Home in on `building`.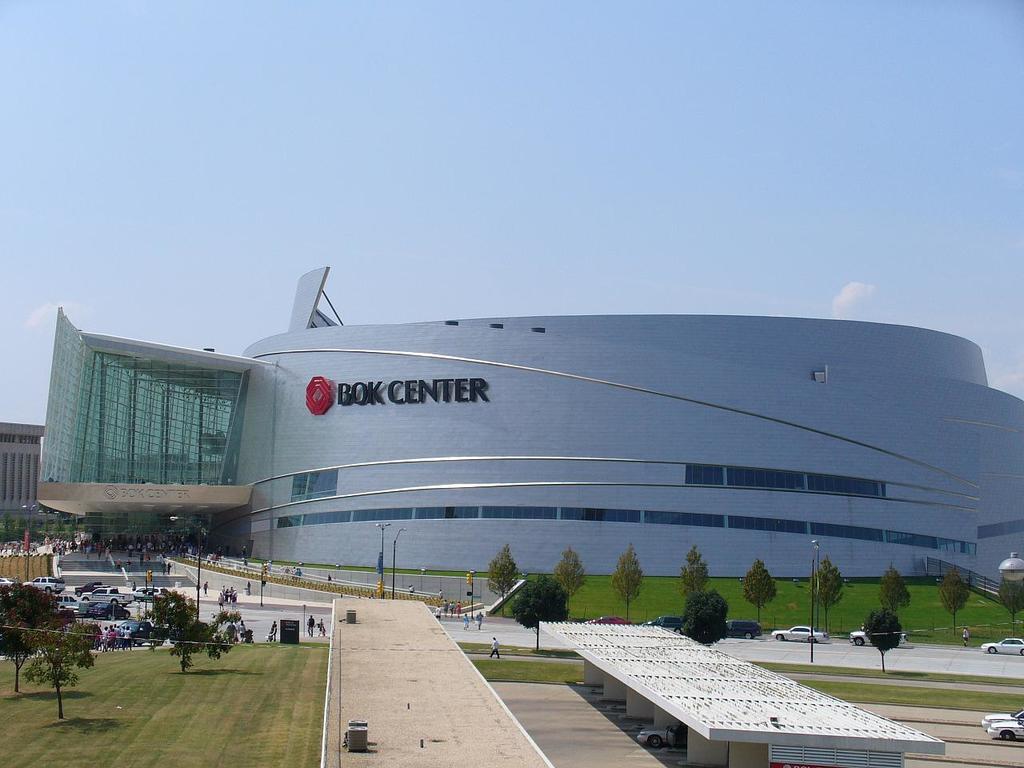
Homed in at (x1=0, y1=418, x2=47, y2=528).
